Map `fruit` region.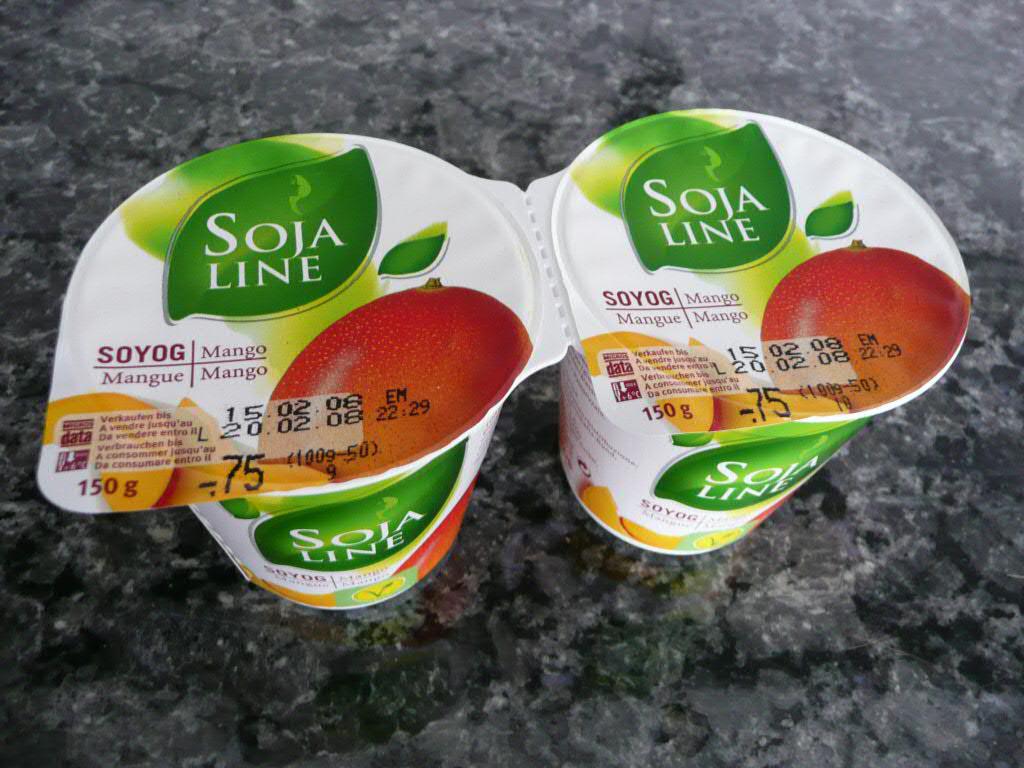
Mapped to box=[578, 484, 632, 539].
